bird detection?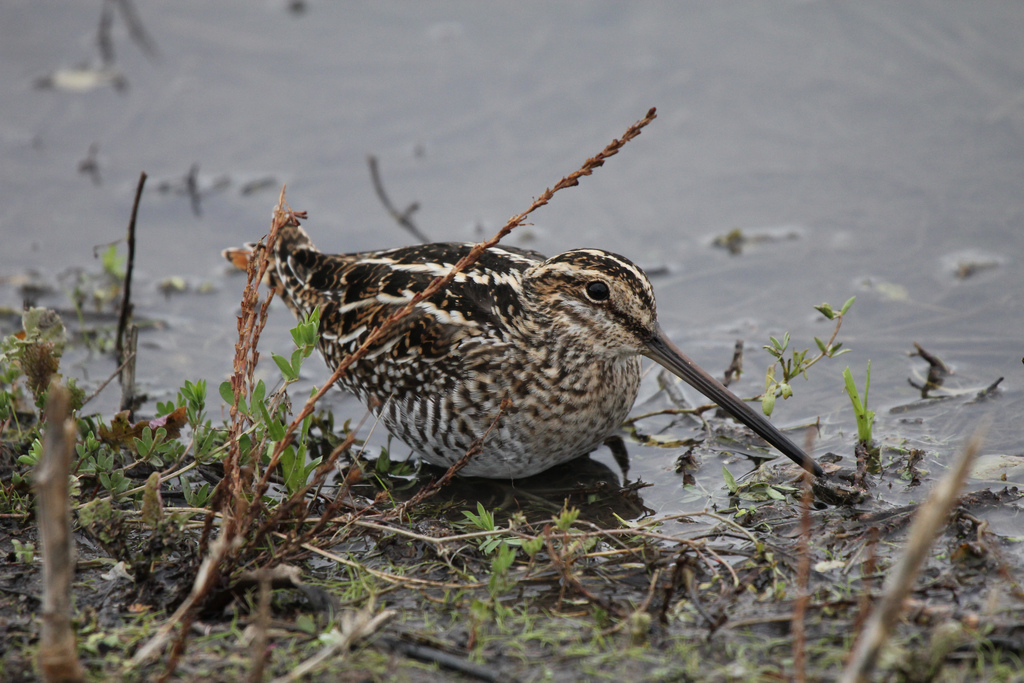
(223,198,799,508)
